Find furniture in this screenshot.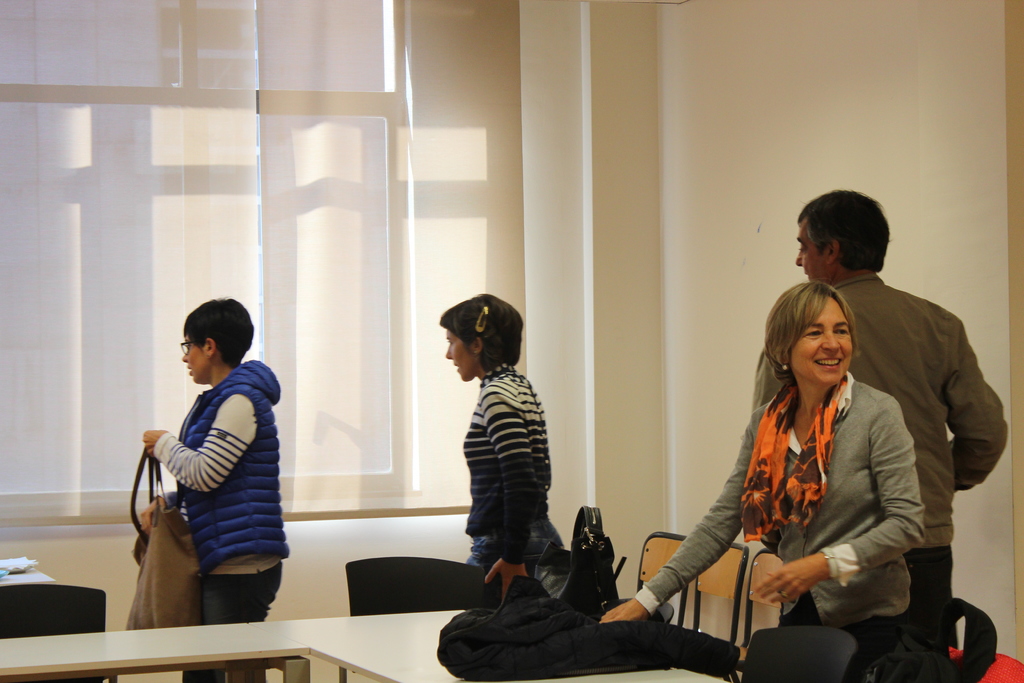
The bounding box for furniture is (0,565,57,584).
